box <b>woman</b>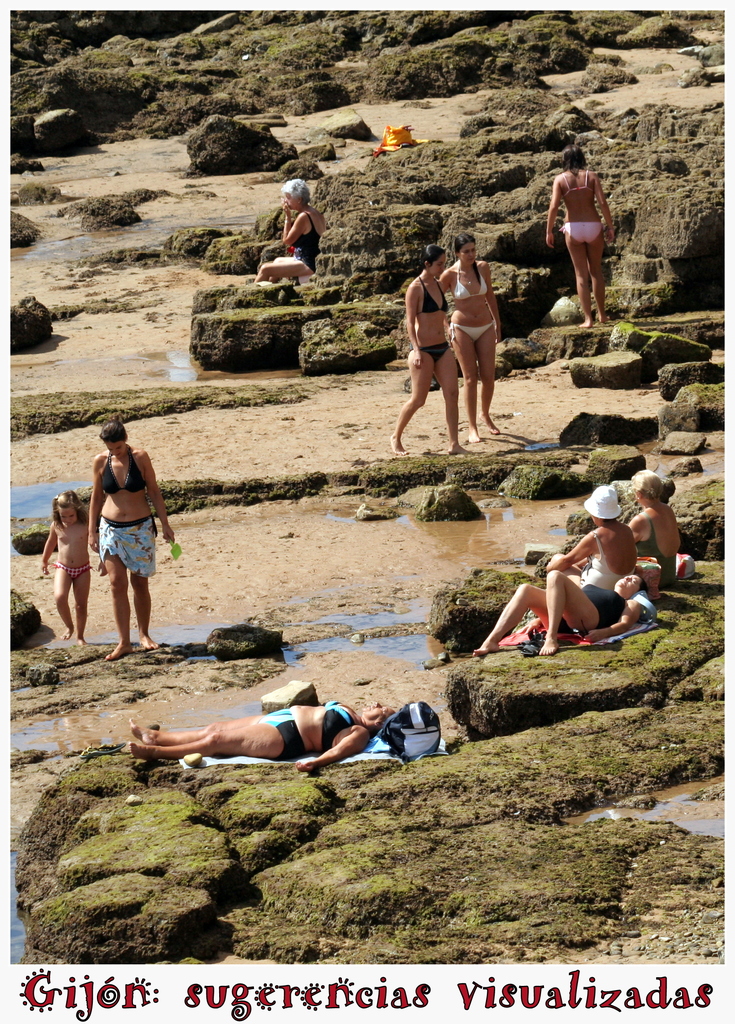
627/469/685/588
